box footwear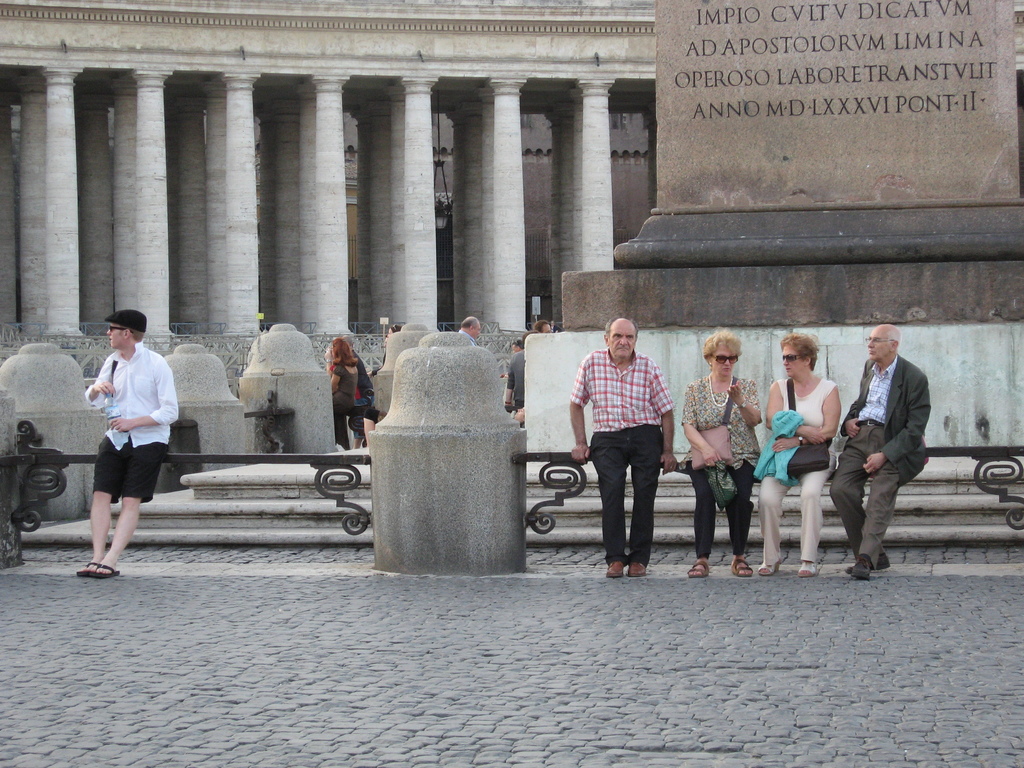
locate(799, 562, 820, 578)
